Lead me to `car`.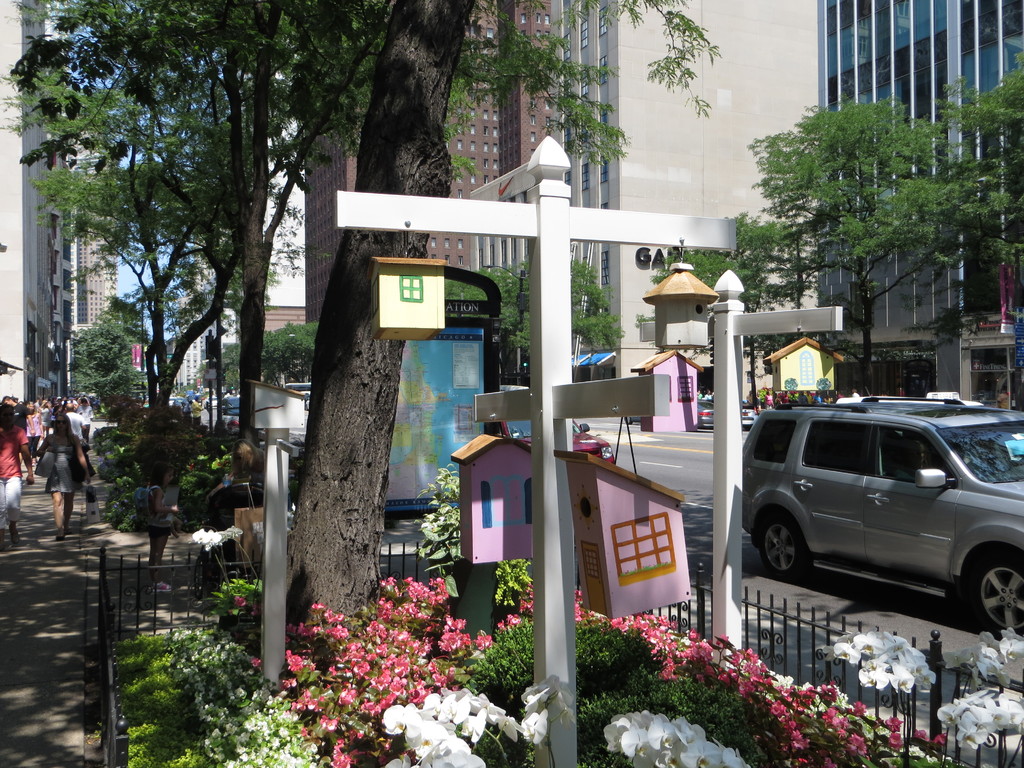
Lead to select_region(701, 403, 714, 431).
